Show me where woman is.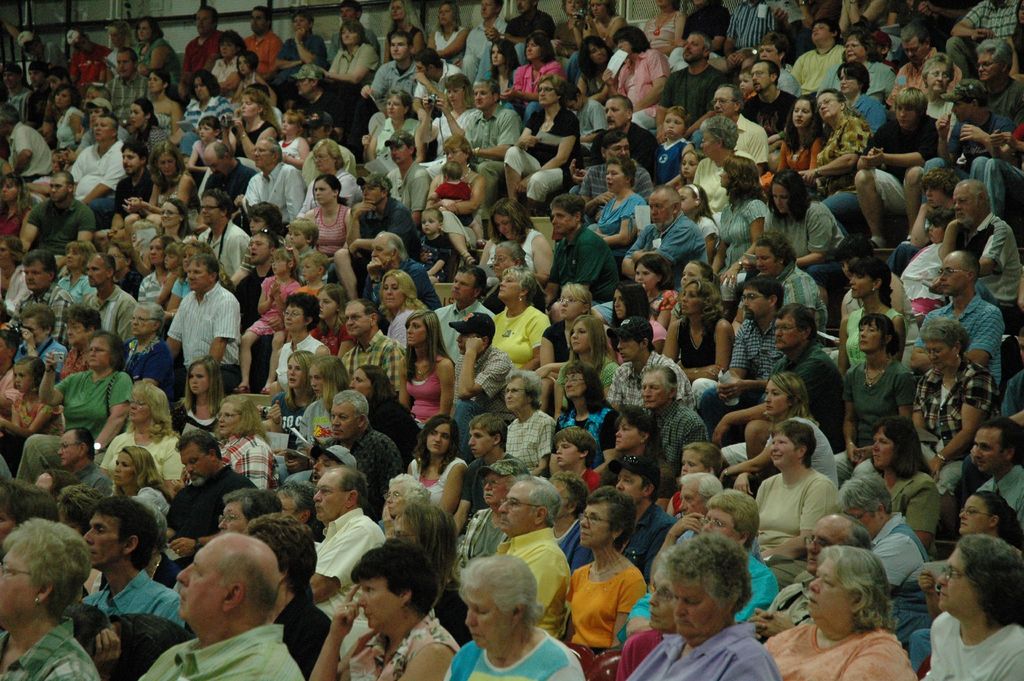
woman is at [838,311,917,479].
